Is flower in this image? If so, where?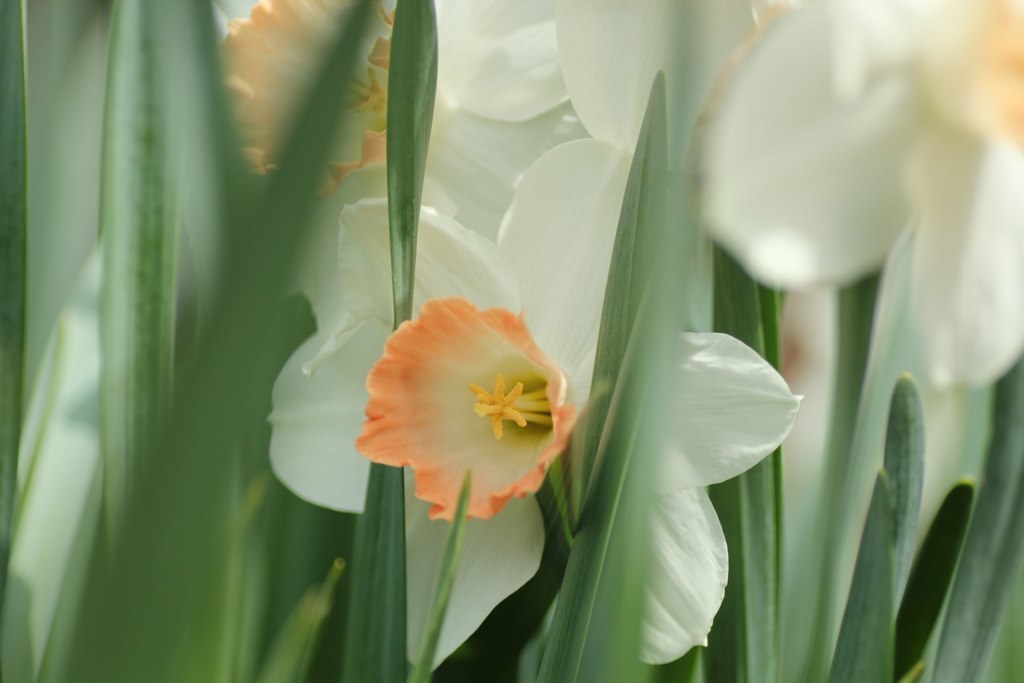
Yes, at Rect(273, 133, 807, 677).
